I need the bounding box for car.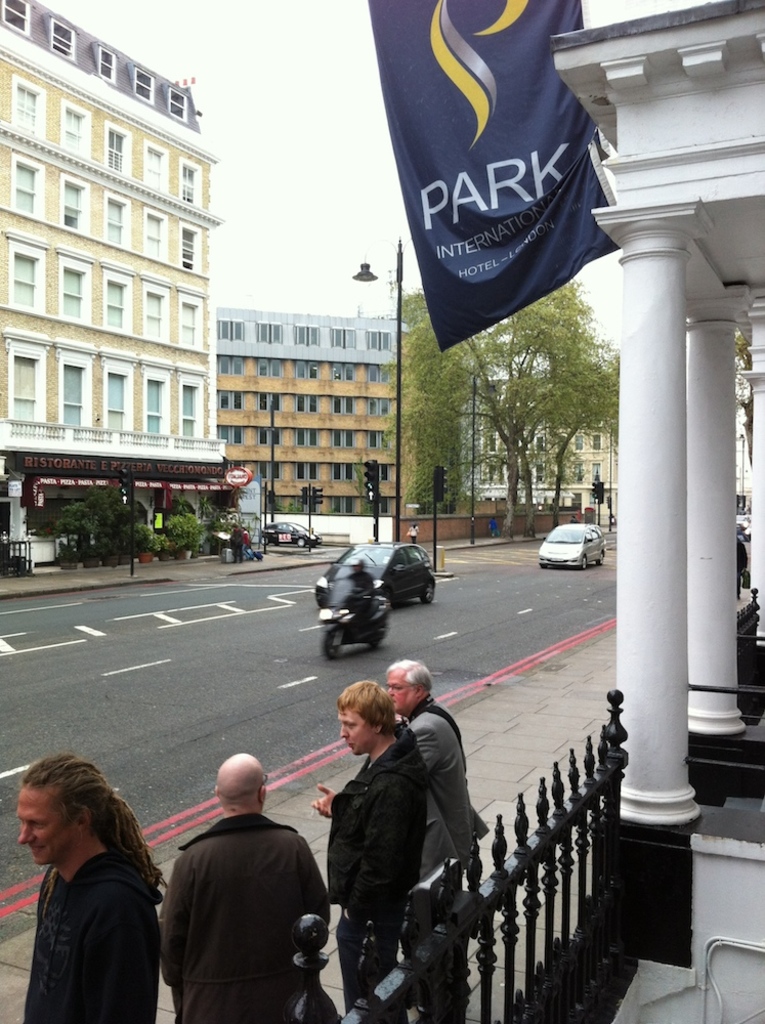
Here it is: [left=256, top=523, right=327, bottom=547].
